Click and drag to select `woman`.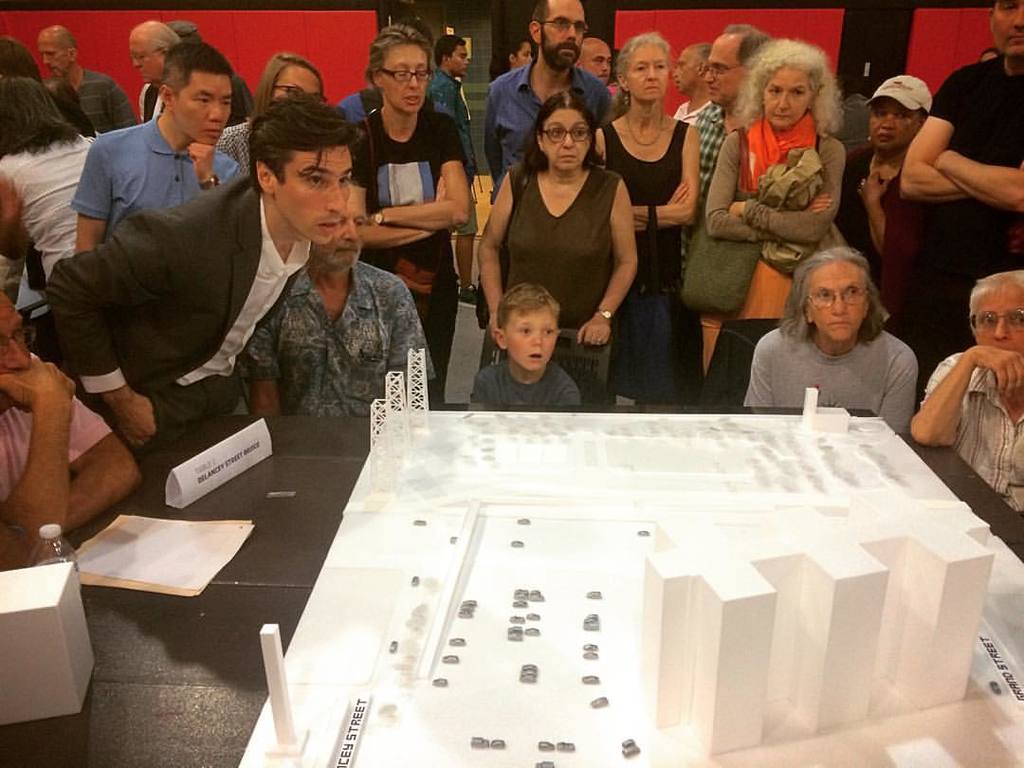
Selection: 590,27,703,298.
